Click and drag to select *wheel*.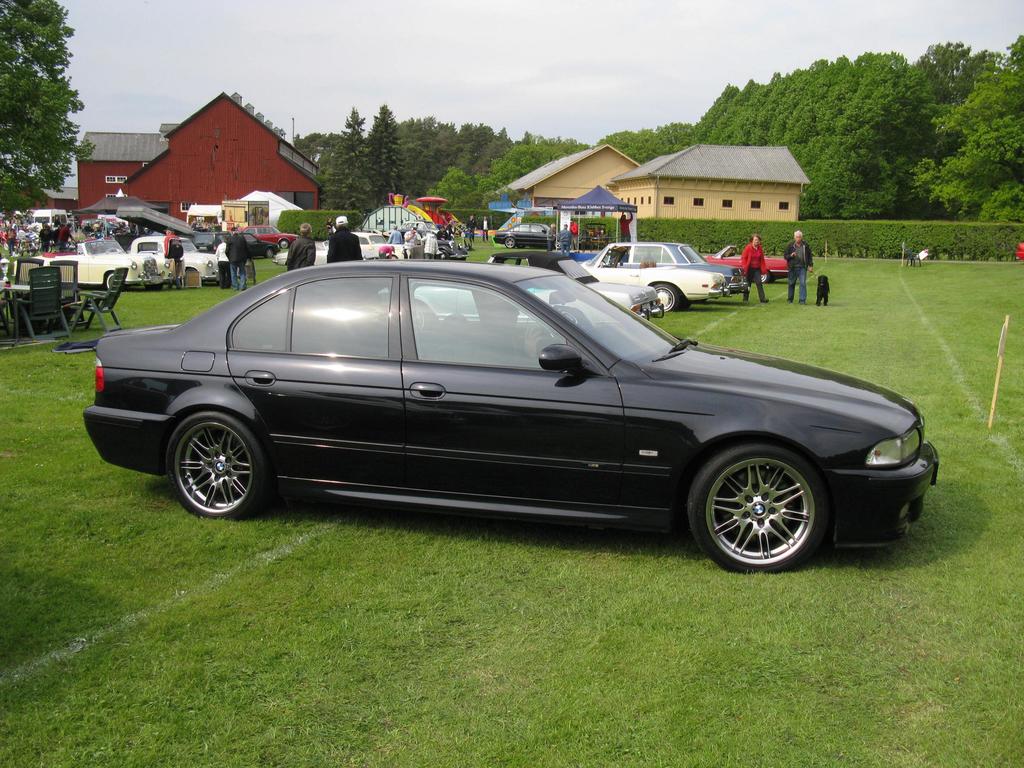
Selection: (673, 442, 835, 580).
